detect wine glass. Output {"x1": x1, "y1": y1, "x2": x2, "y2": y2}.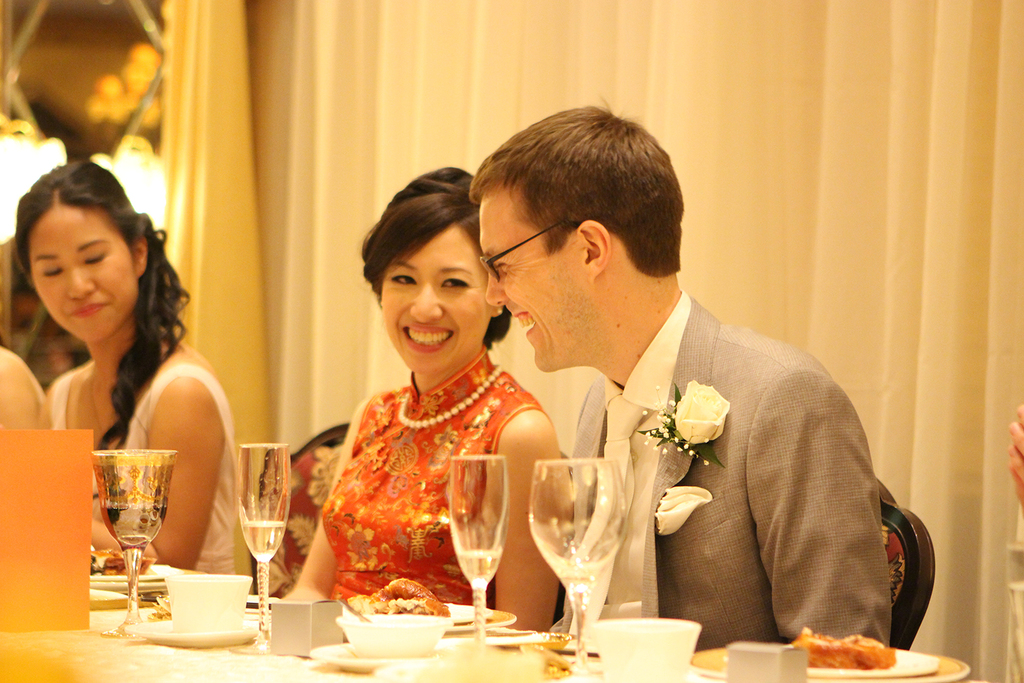
{"x1": 450, "y1": 451, "x2": 512, "y2": 640}.
